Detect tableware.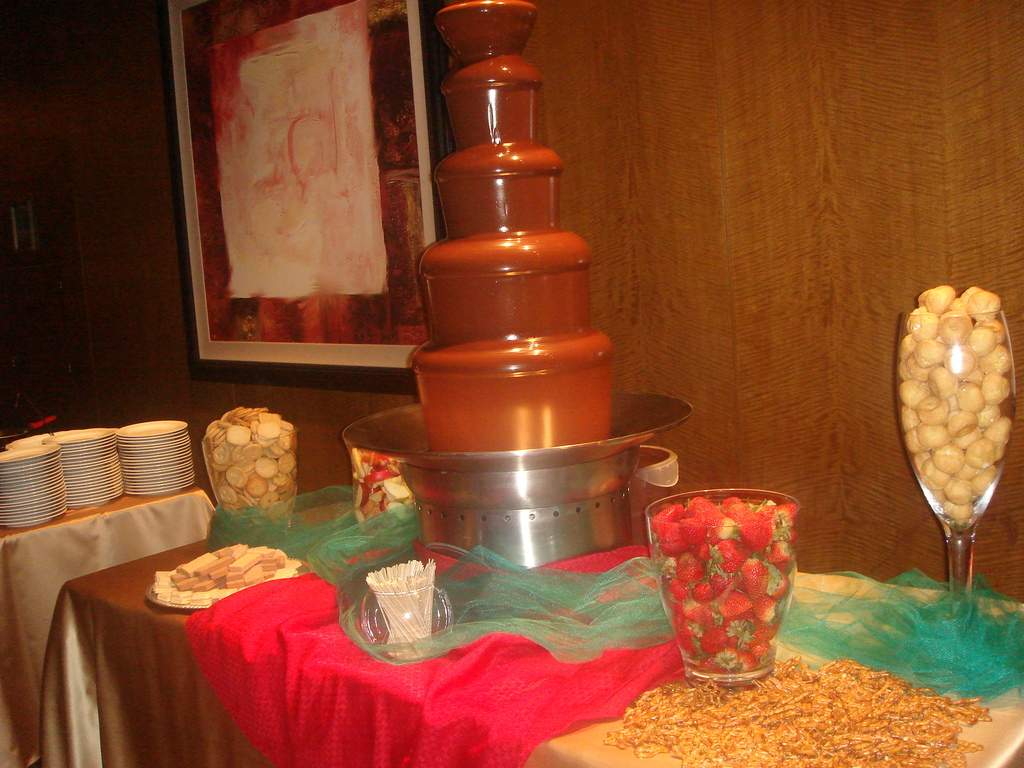
Detected at bbox(639, 491, 799, 693).
